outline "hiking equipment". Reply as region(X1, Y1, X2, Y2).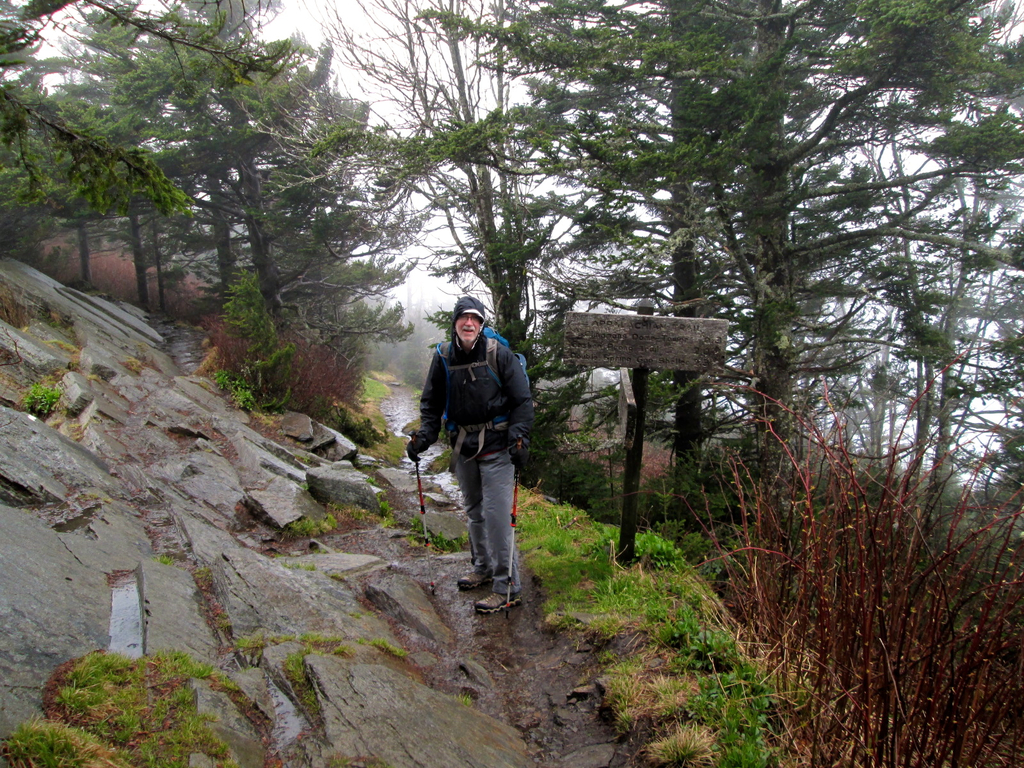
region(510, 435, 525, 609).
